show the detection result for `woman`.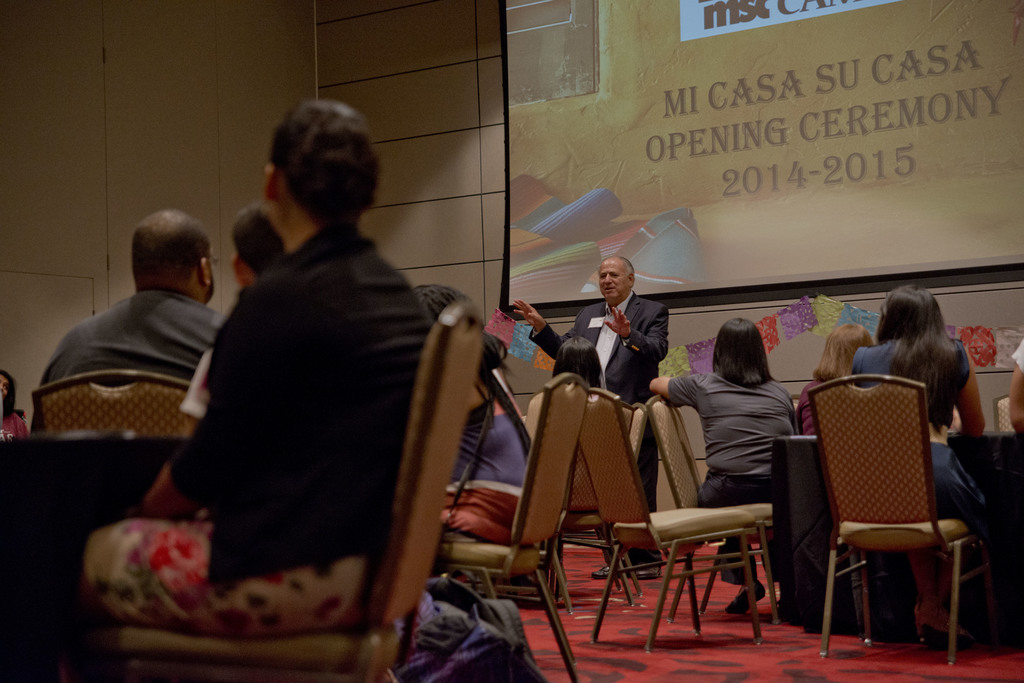
851/284/1002/648.
